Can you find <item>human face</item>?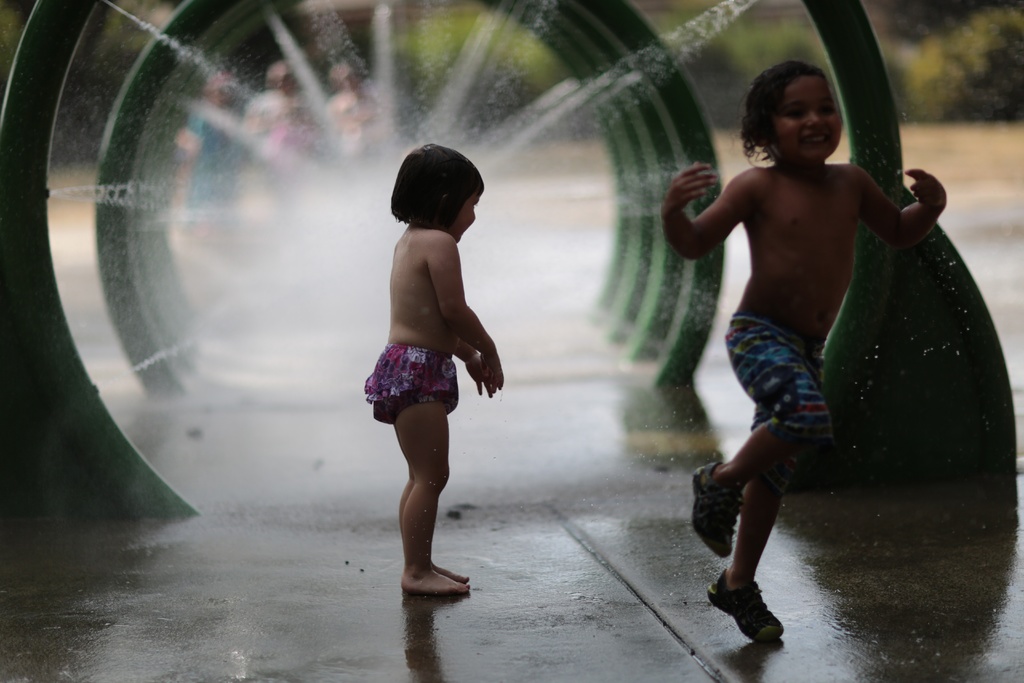
Yes, bounding box: 774:73:837:162.
